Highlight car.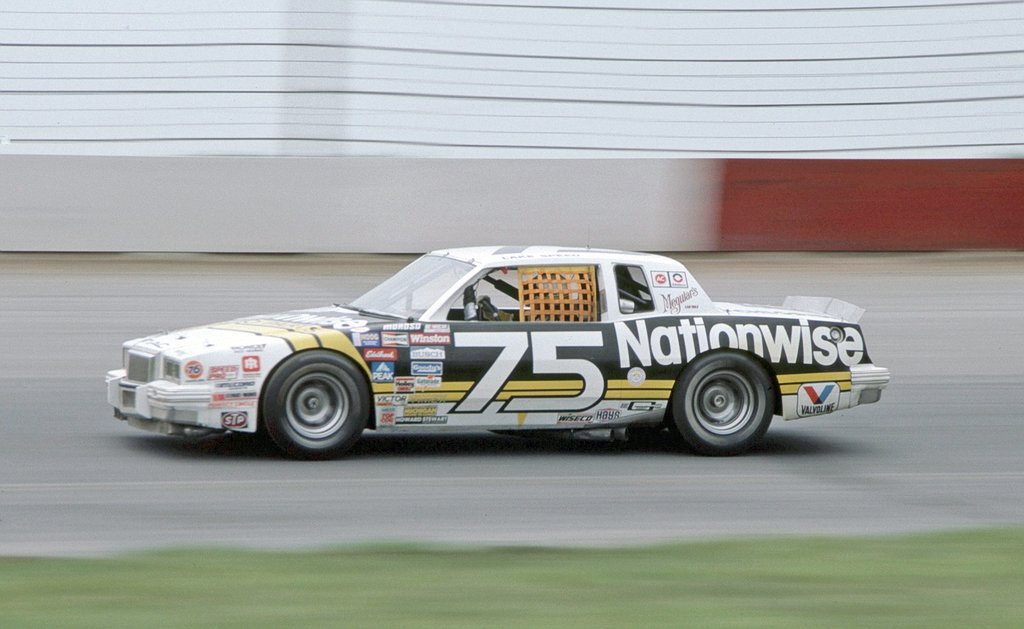
Highlighted region: 99:233:891:450.
